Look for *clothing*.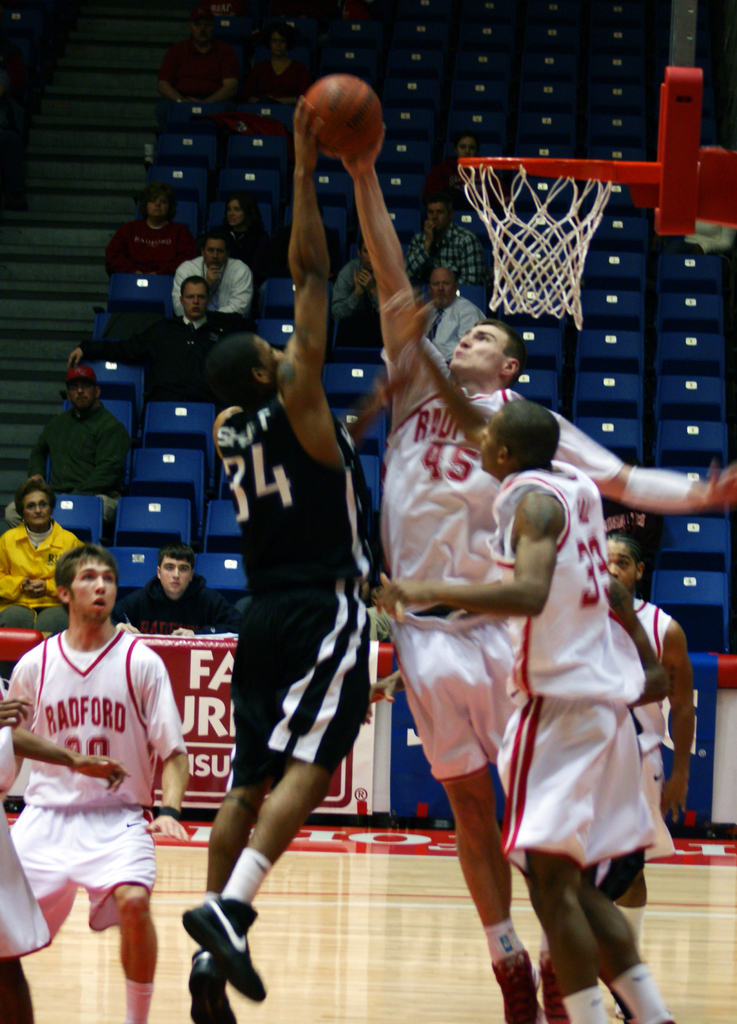
Found: <box>171,248,260,319</box>.
